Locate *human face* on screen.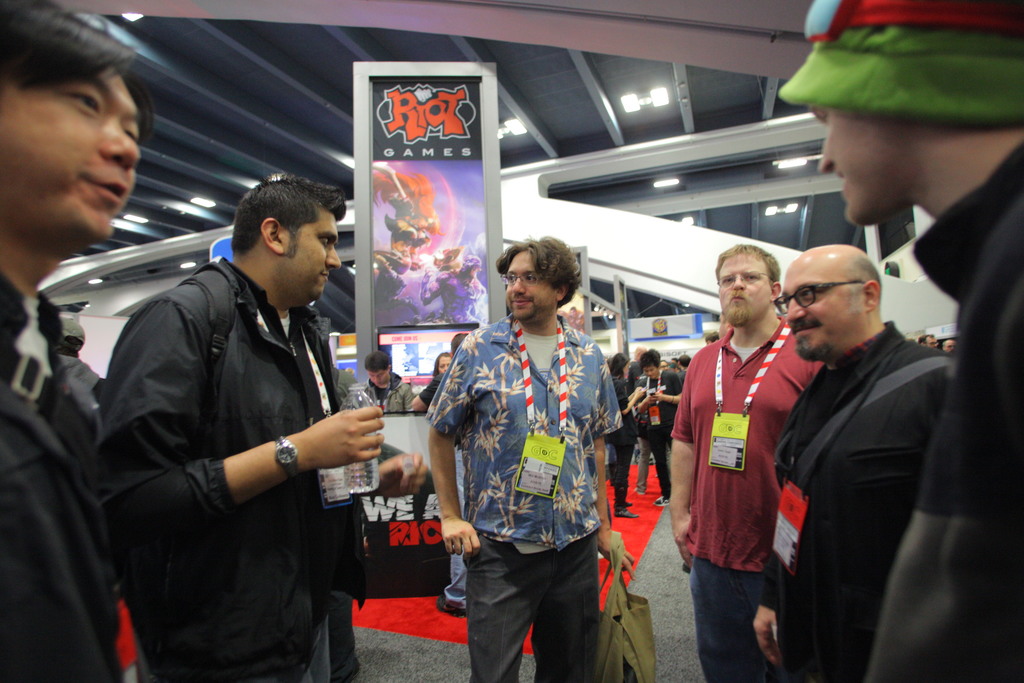
On screen at left=806, top=104, right=894, bottom=228.
